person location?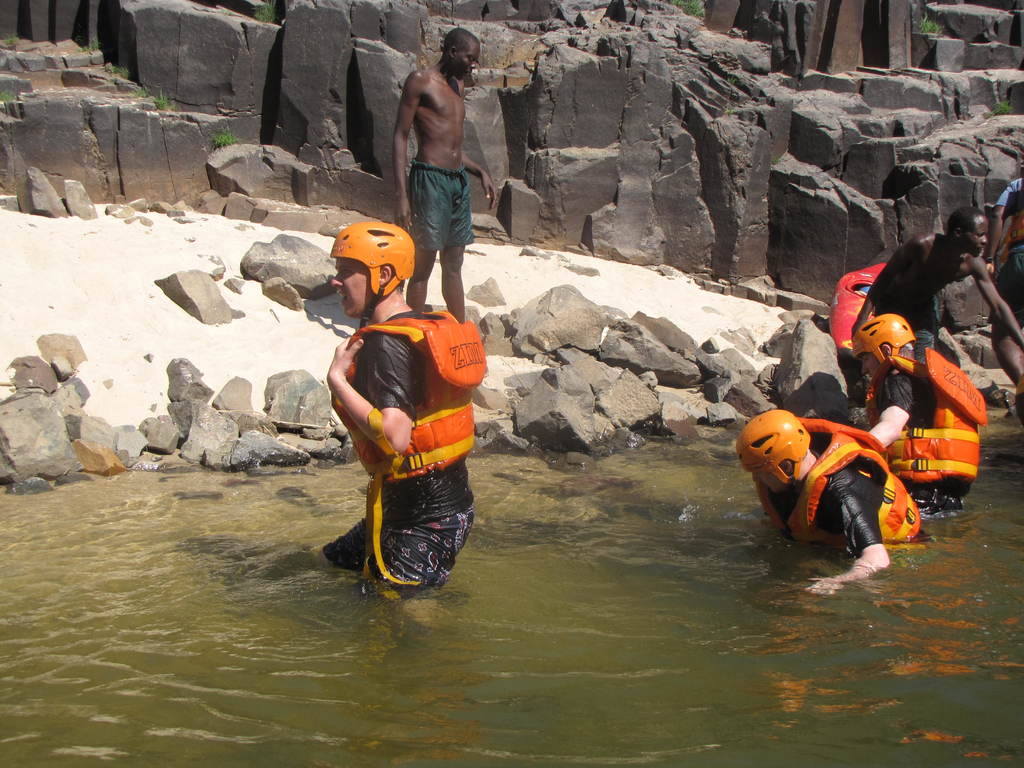
(314,220,486,601)
